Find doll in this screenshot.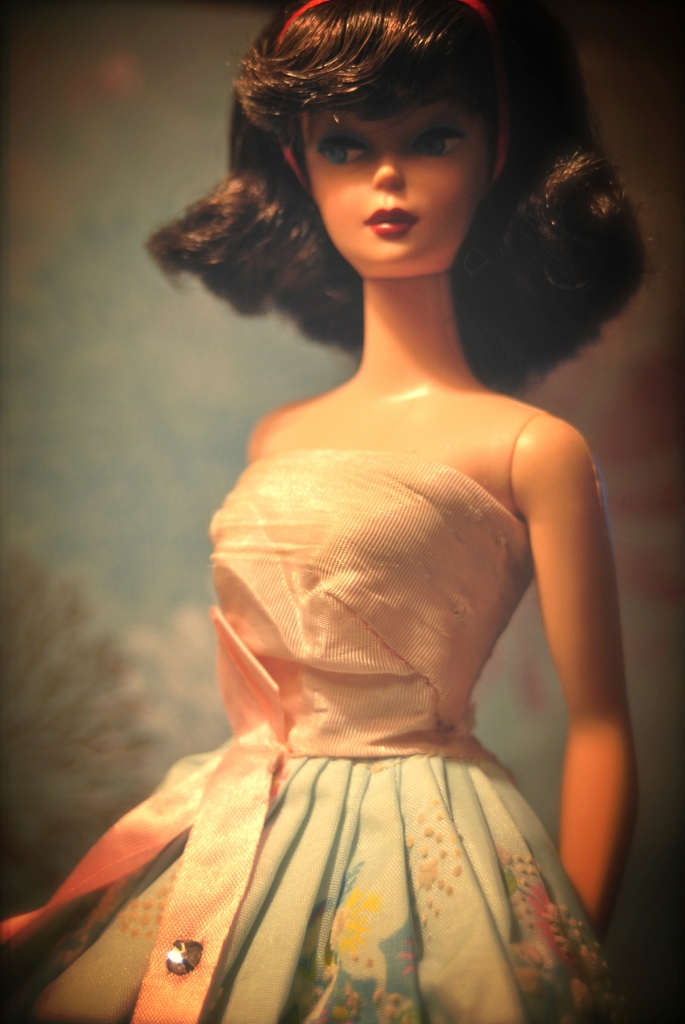
The bounding box for doll is pyautogui.locateOnScreen(17, 61, 640, 1011).
